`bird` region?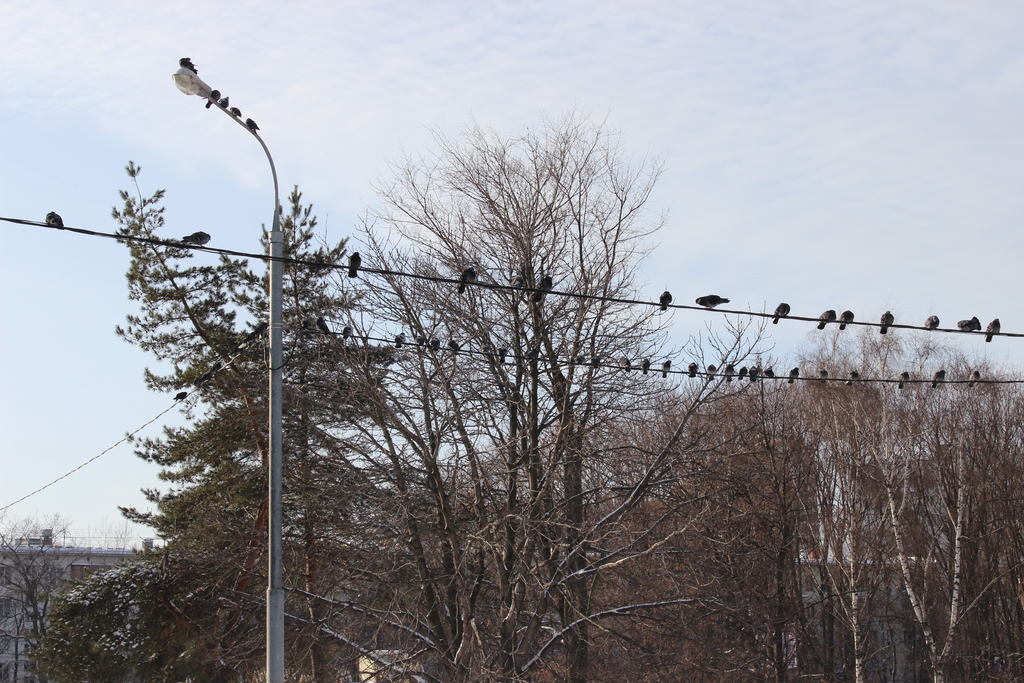
[left=259, top=320, right=268, bottom=334]
